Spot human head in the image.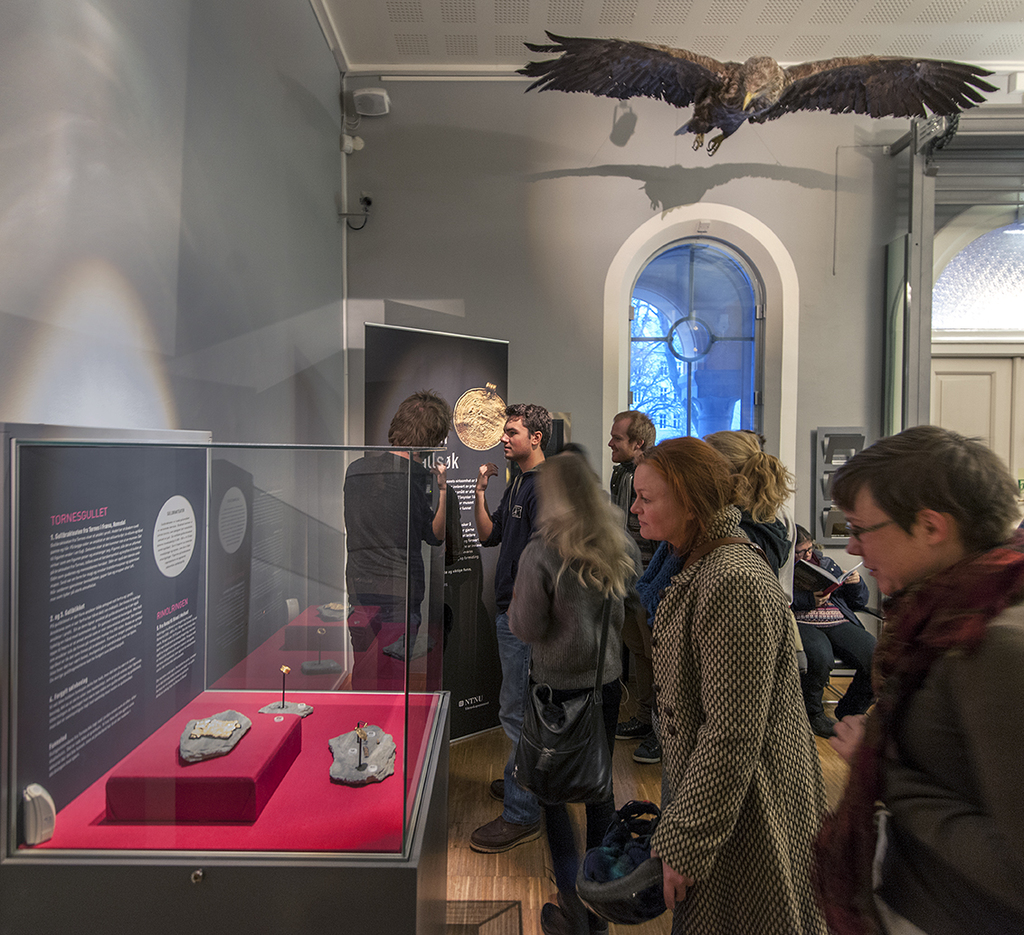
human head found at x1=558 y1=441 x2=585 y2=461.
